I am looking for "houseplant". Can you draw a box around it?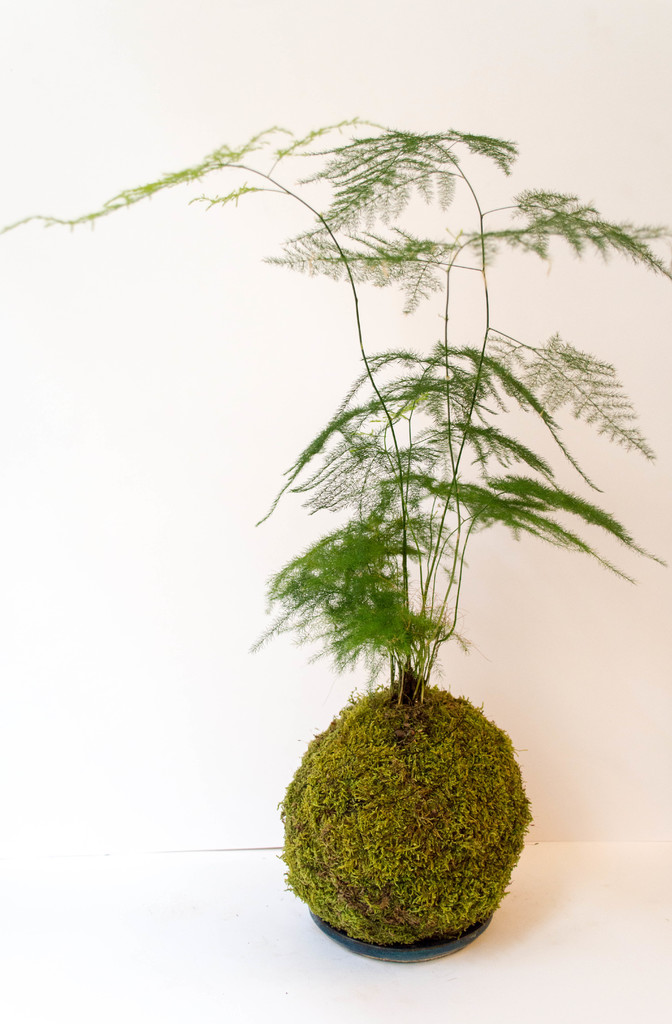
Sure, the bounding box is <bbox>0, 113, 671, 952</bbox>.
